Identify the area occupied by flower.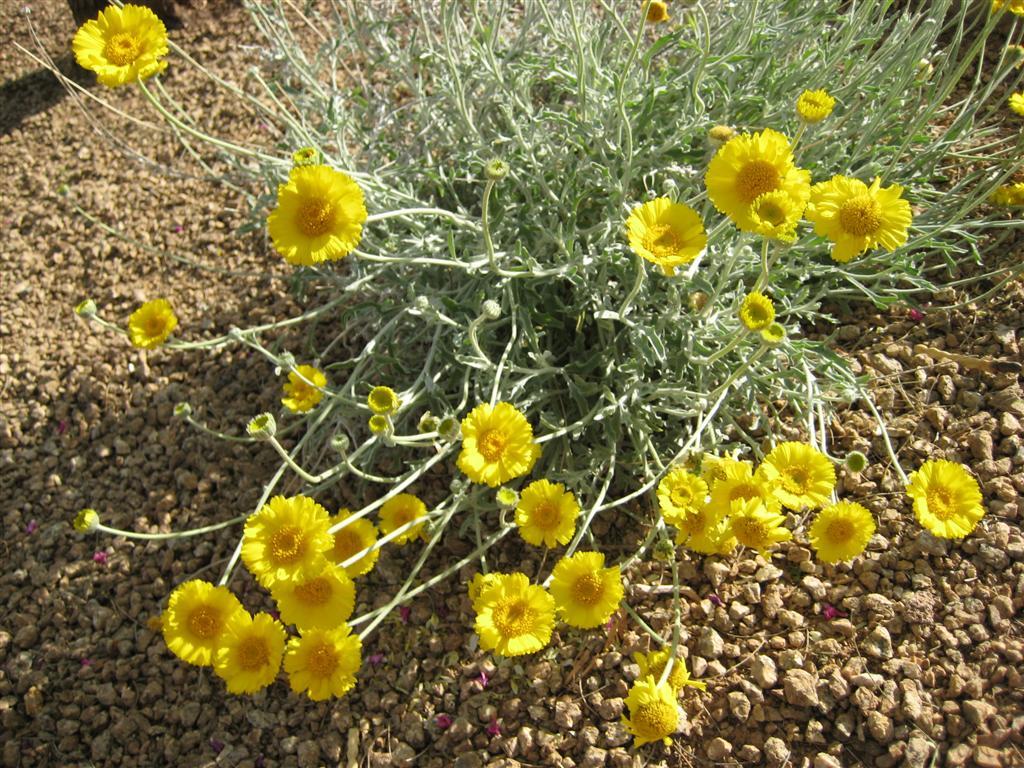
Area: (281, 365, 328, 408).
